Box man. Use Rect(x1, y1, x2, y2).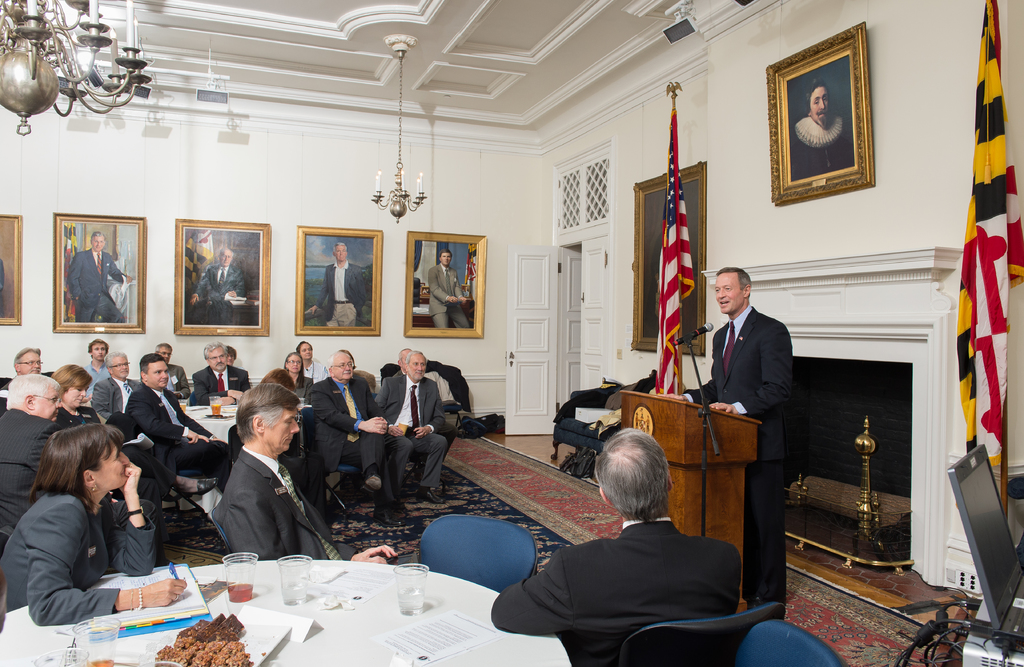
Rect(189, 248, 245, 326).
